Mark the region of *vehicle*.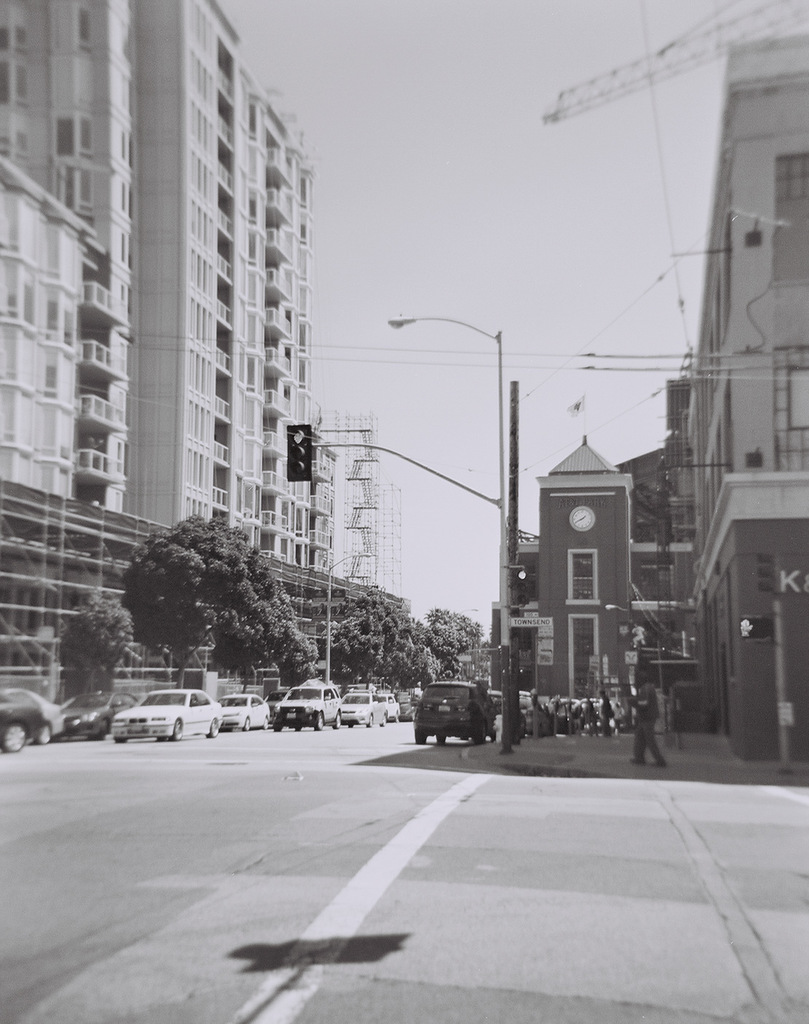
Region: (60,695,134,735).
